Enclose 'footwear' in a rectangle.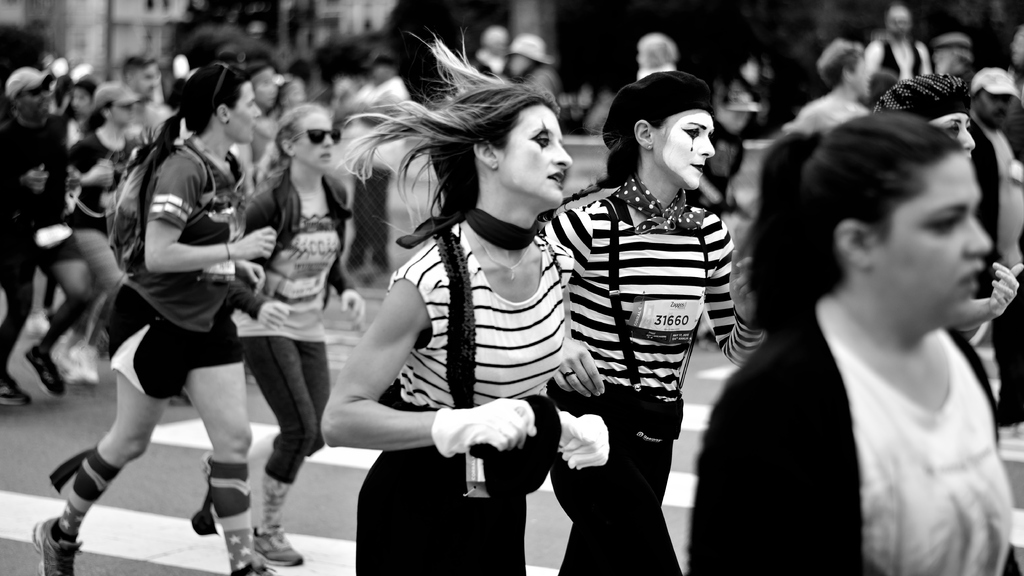
detection(238, 563, 275, 575).
